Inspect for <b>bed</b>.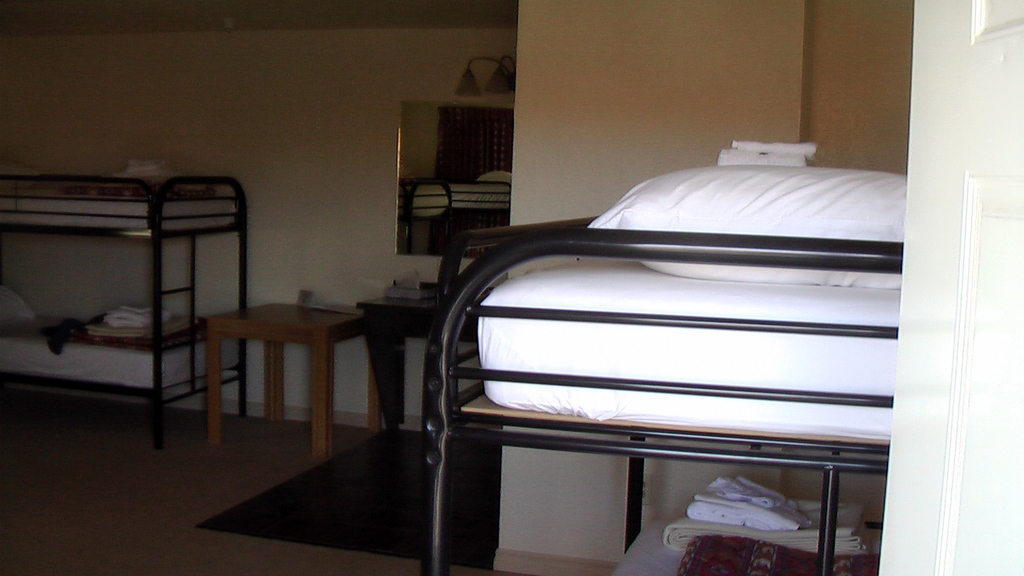
Inspection: [x1=397, y1=124, x2=945, y2=554].
